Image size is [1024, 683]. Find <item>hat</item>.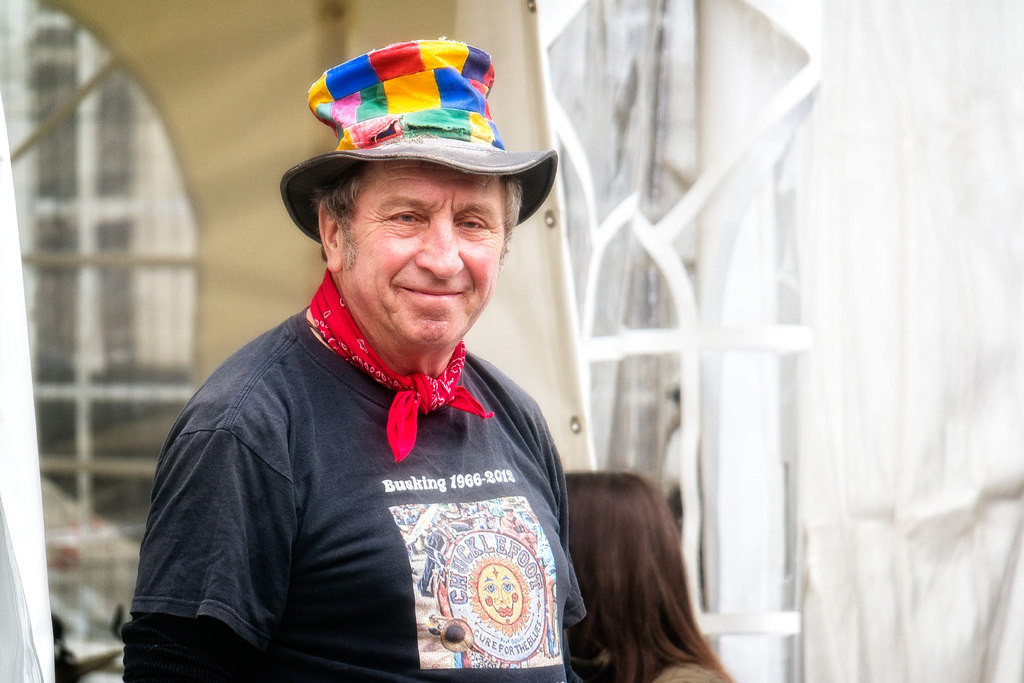
[280,33,557,245].
